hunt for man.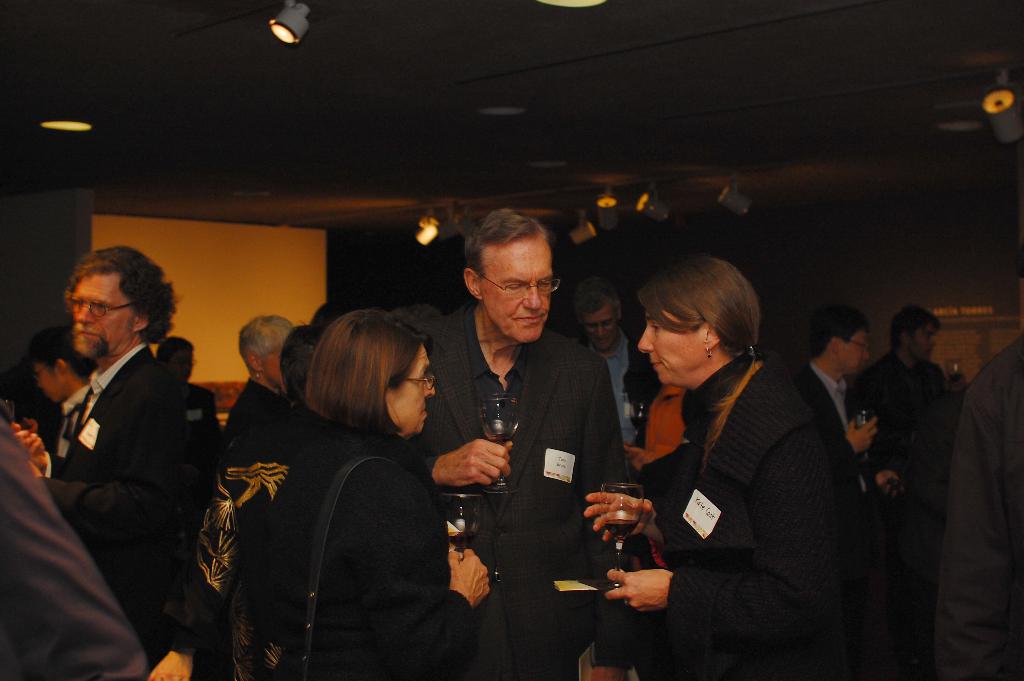
Hunted down at [156,339,229,680].
